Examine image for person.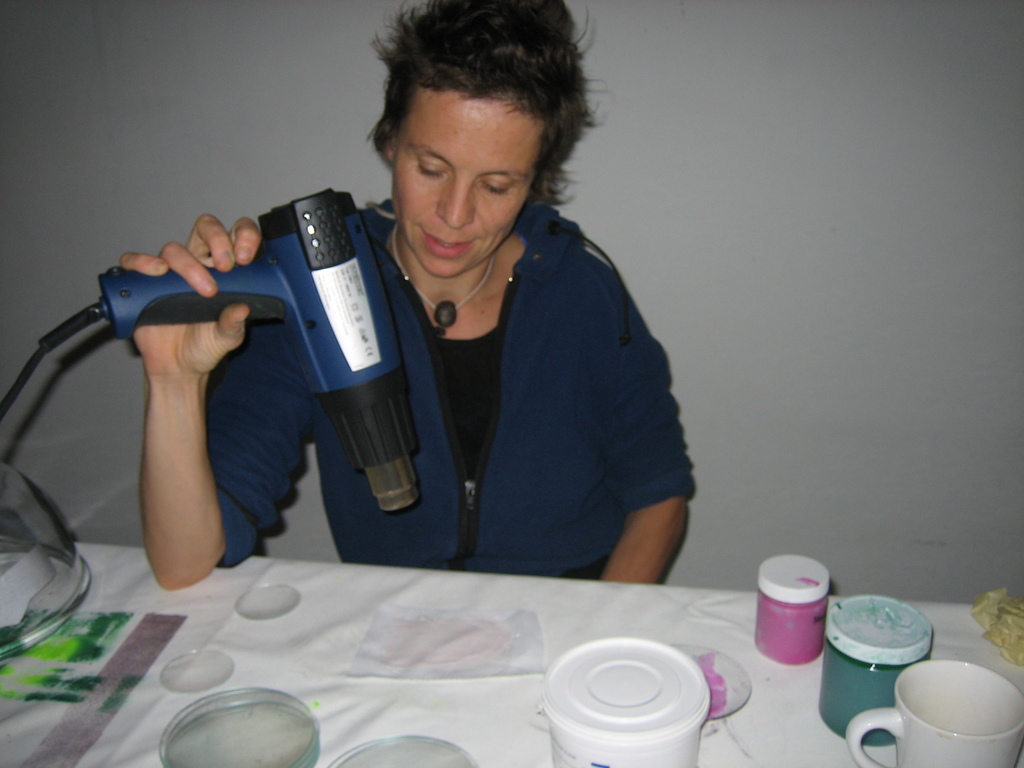
Examination result: [148, 38, 698, 654].
